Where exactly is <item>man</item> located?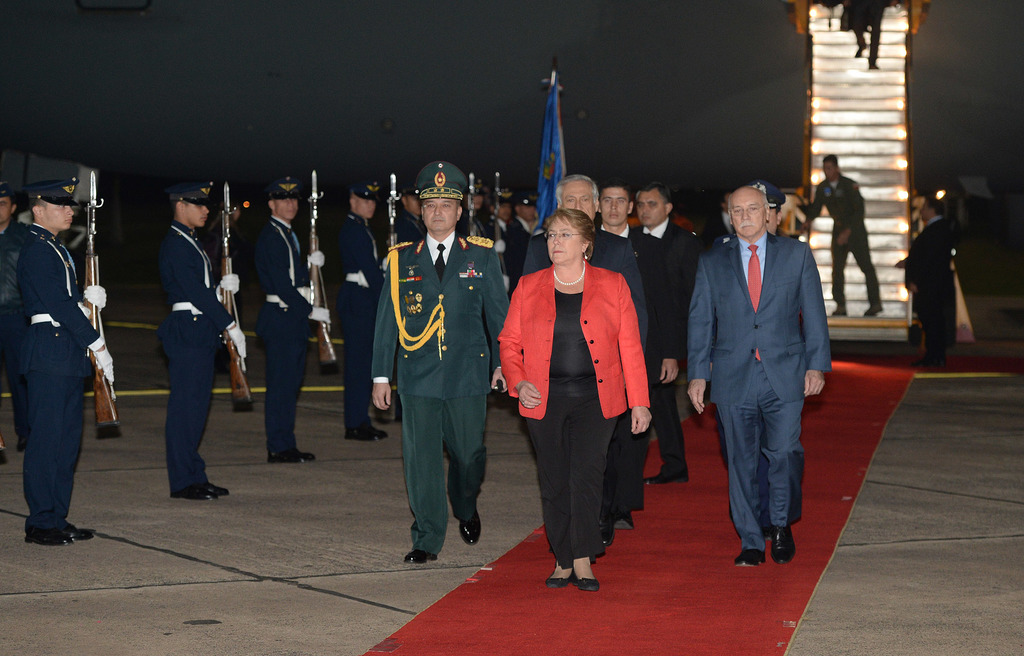
Its bounding box is x1=689 y1=184 x2=833 y2=571.
